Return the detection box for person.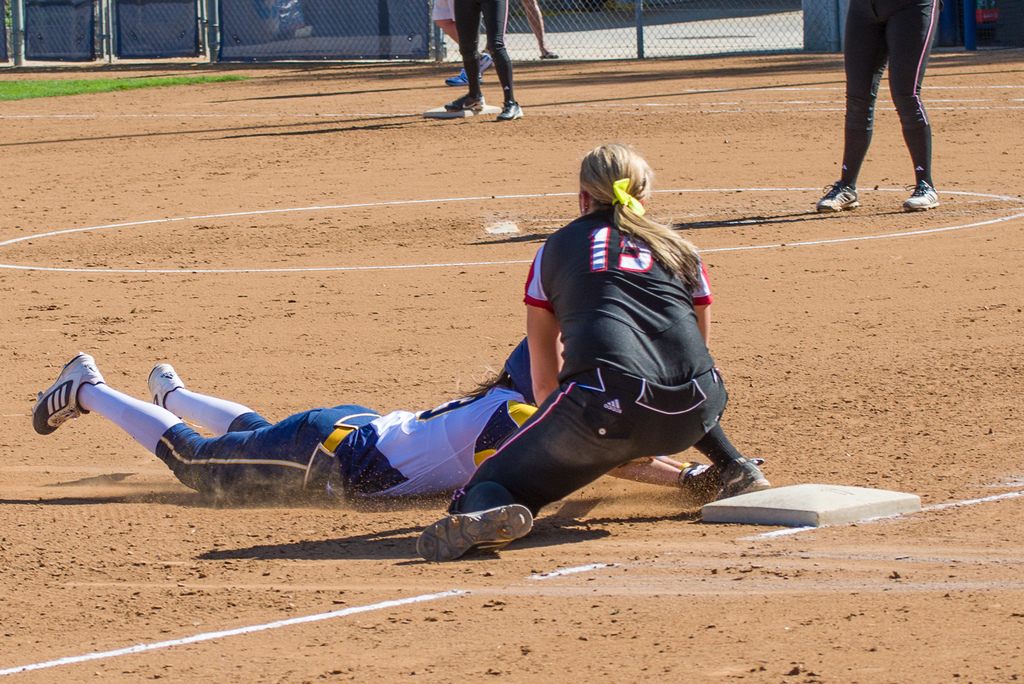
box(811, 0, 938, 213).
